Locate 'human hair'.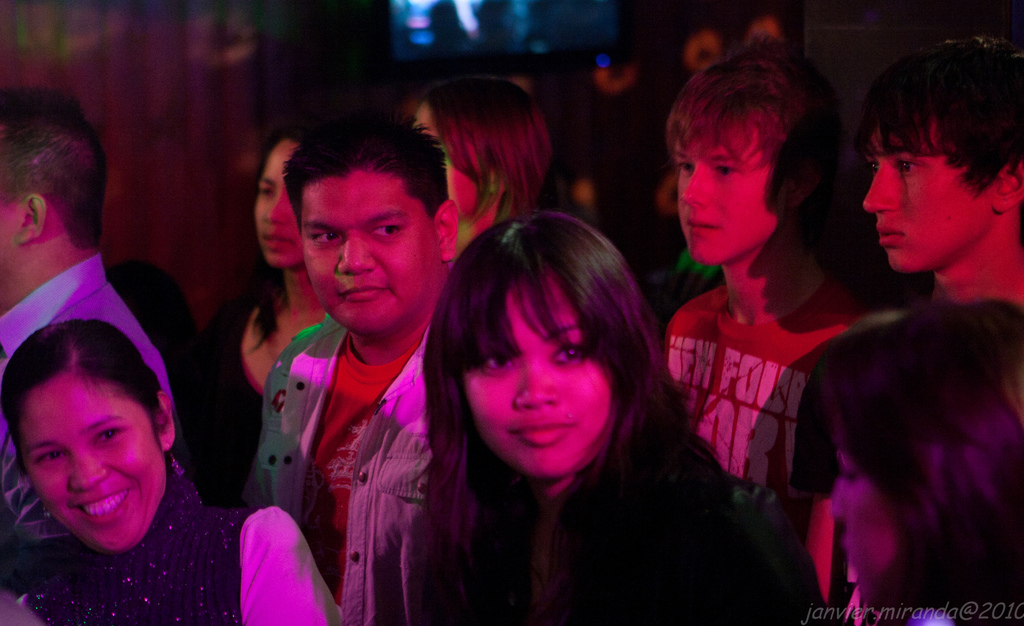
Bounding box: select_region(801, 320, 1022, 625).
